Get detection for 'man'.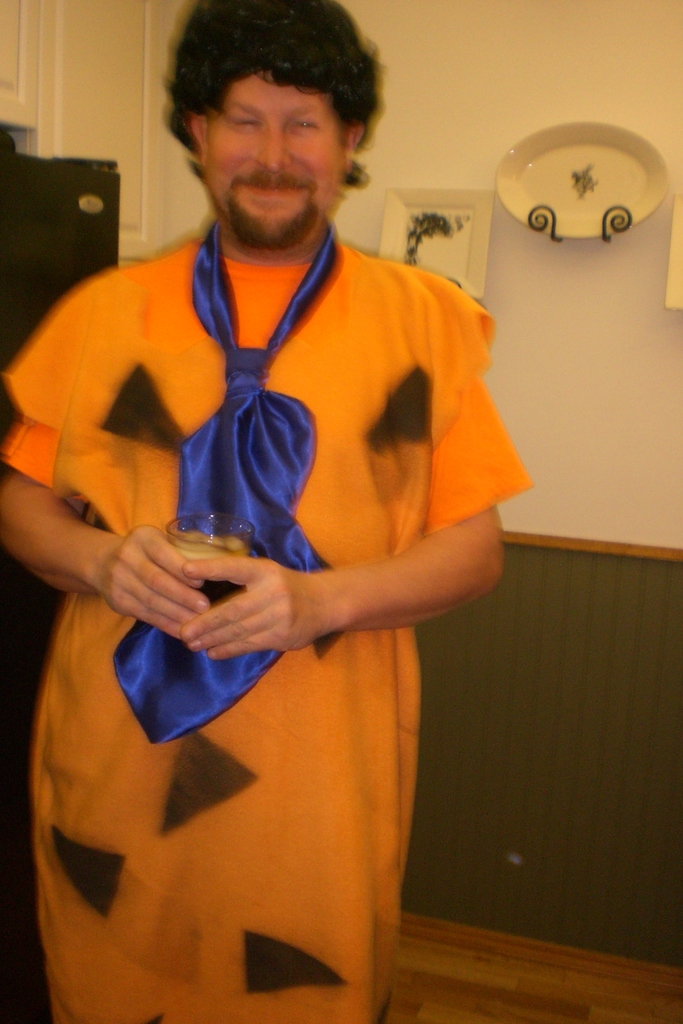
Detection: 29 41 527 1009.
